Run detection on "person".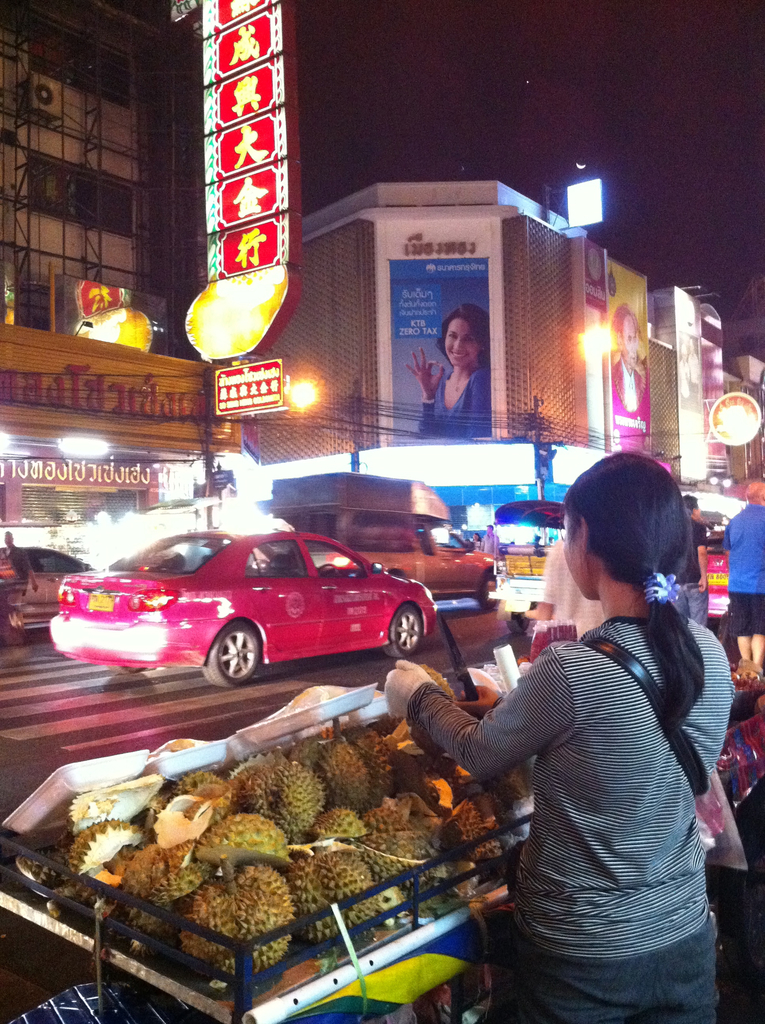
Result: select_region(668, 501, 721, 624).
